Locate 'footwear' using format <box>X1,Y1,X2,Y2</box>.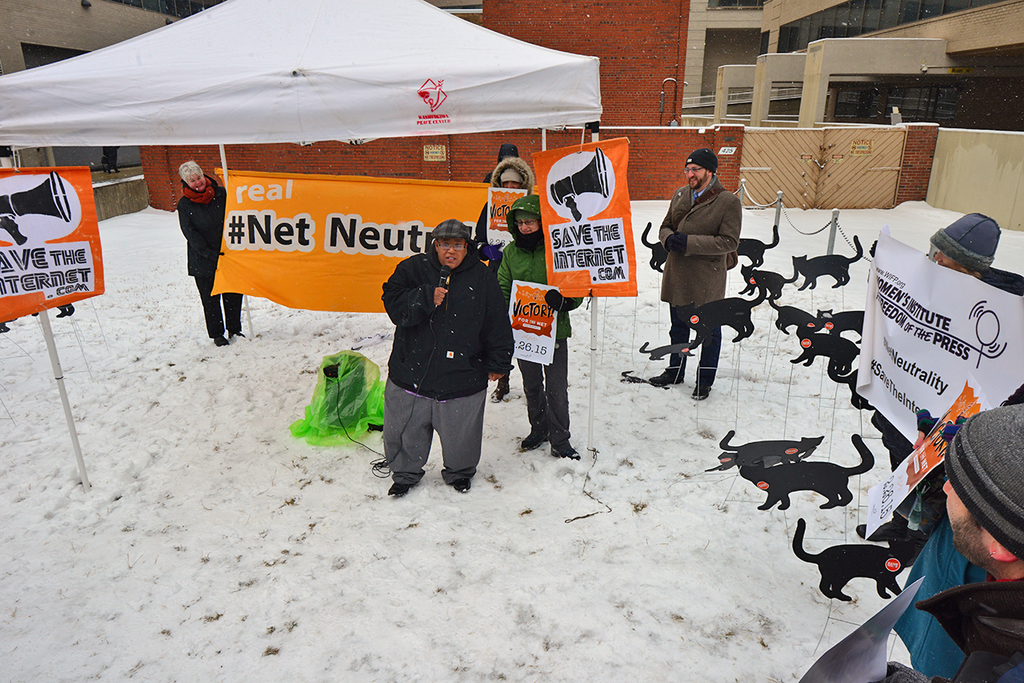
<box>386,478,406,499</box>.
